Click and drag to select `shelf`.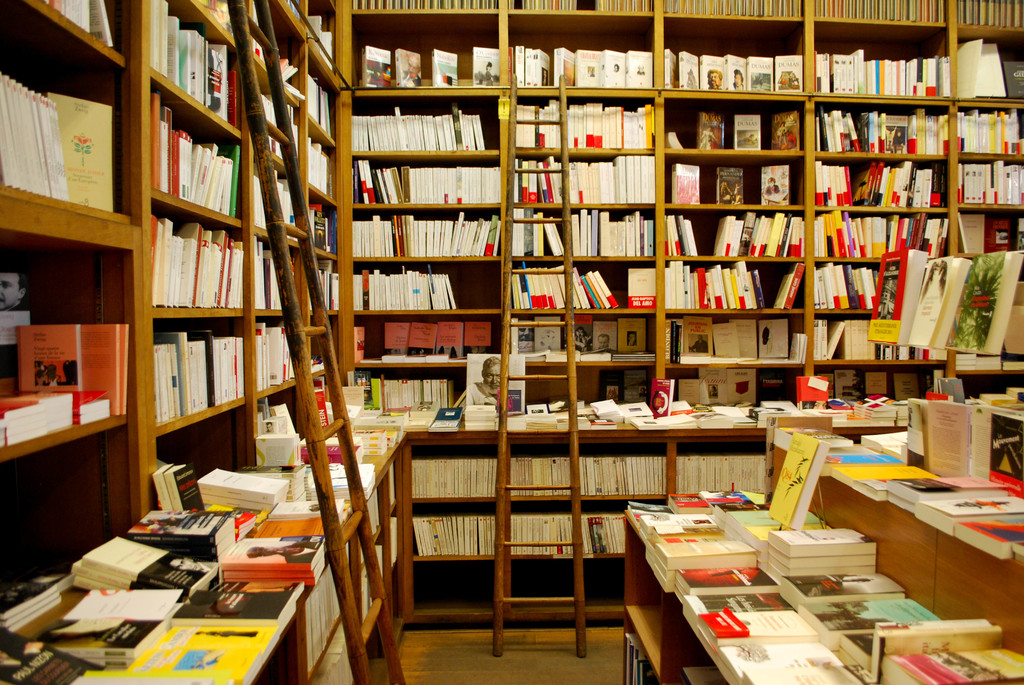
Selection: [left=950, top=212, right=1023, bottom=269].
